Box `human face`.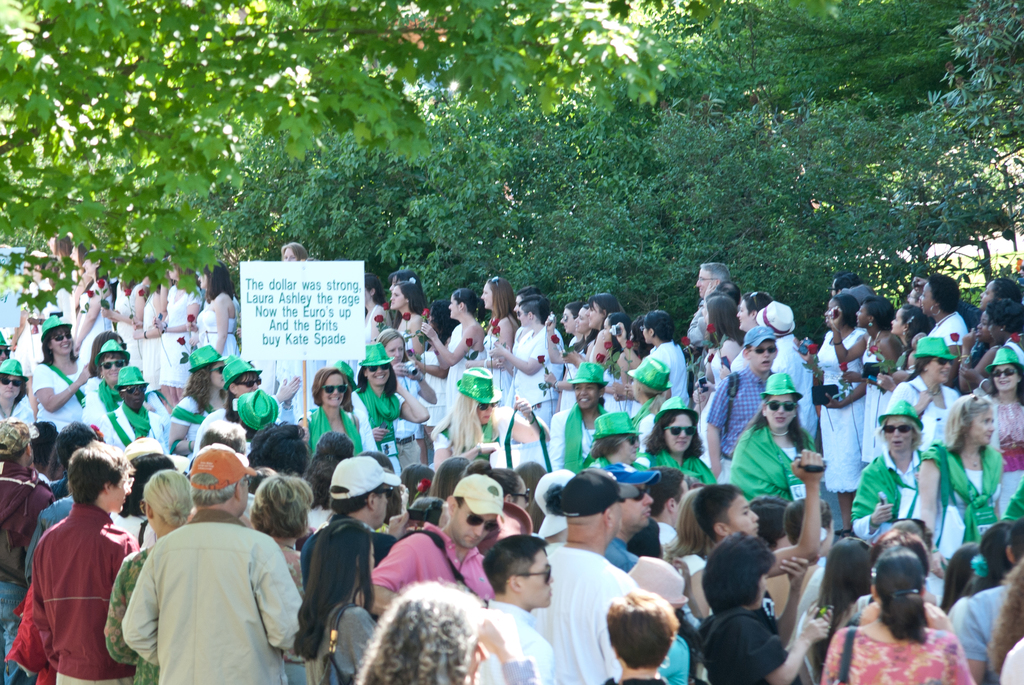
box(930, 360, 952, 384).
